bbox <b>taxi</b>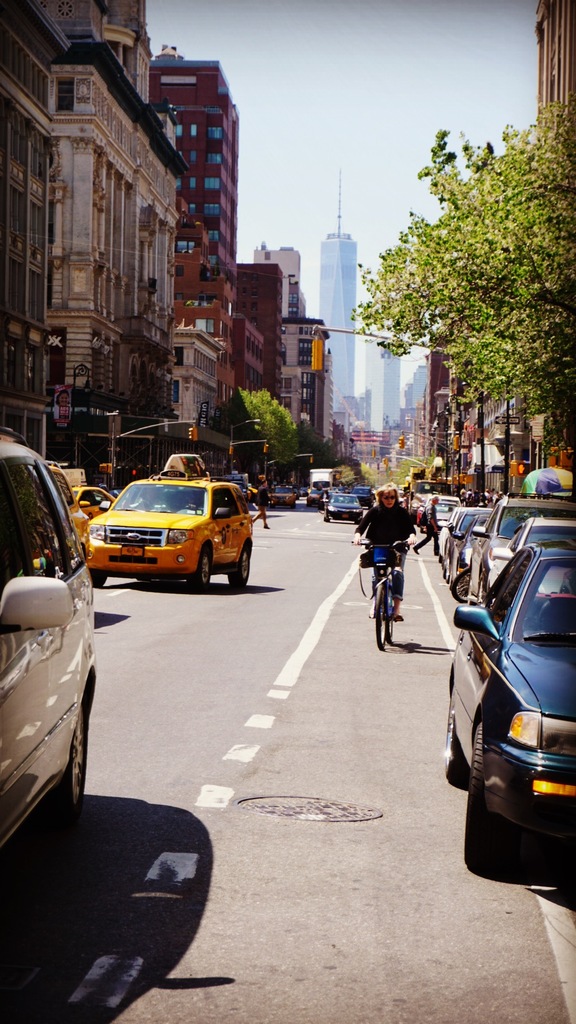
box=[58, 463, 117, 526]
